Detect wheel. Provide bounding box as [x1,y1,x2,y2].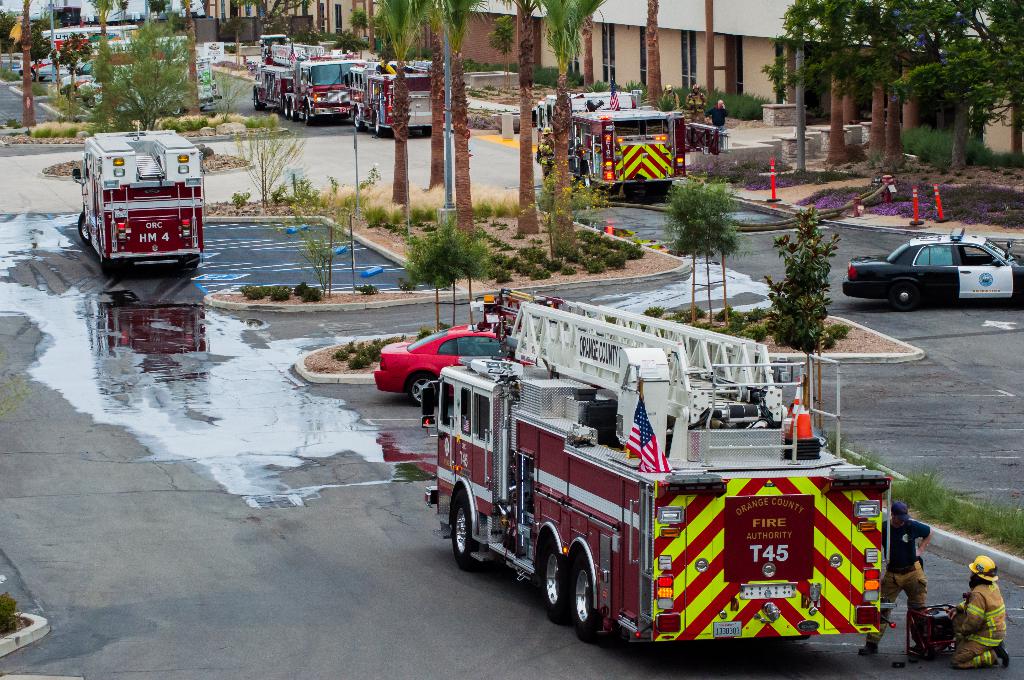
[372,116,387,138].
